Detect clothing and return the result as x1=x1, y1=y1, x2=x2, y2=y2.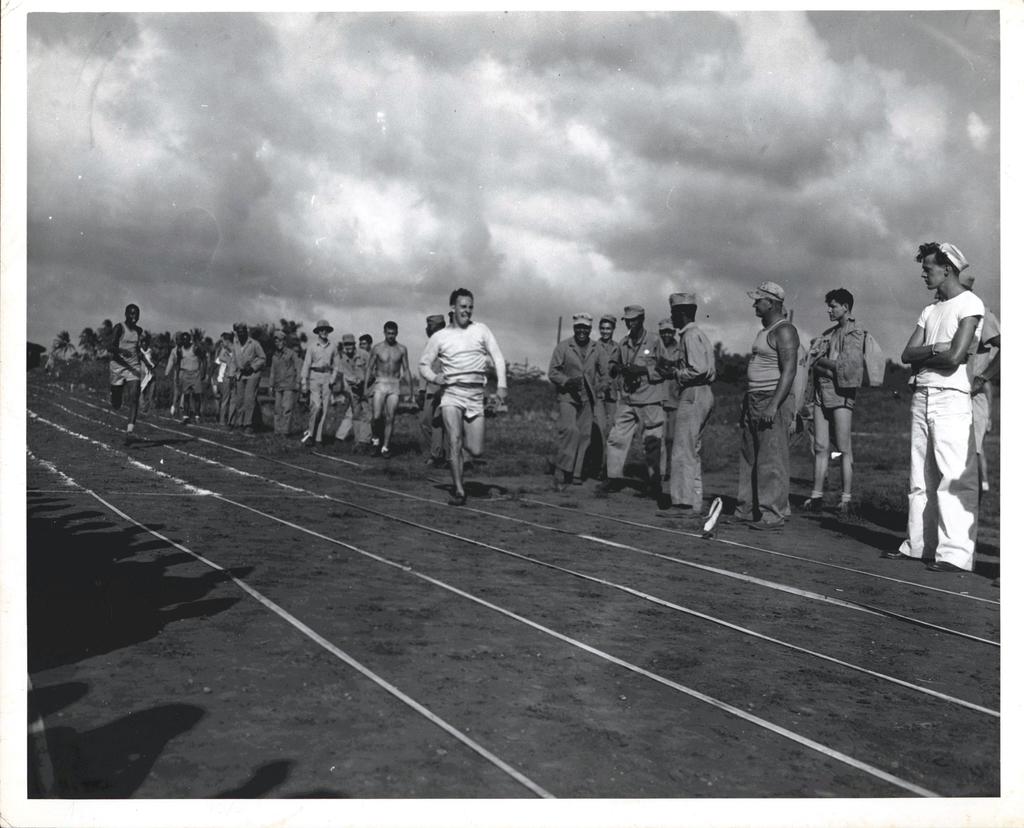
x1=268, y1=345, x2=301, y2=435.
